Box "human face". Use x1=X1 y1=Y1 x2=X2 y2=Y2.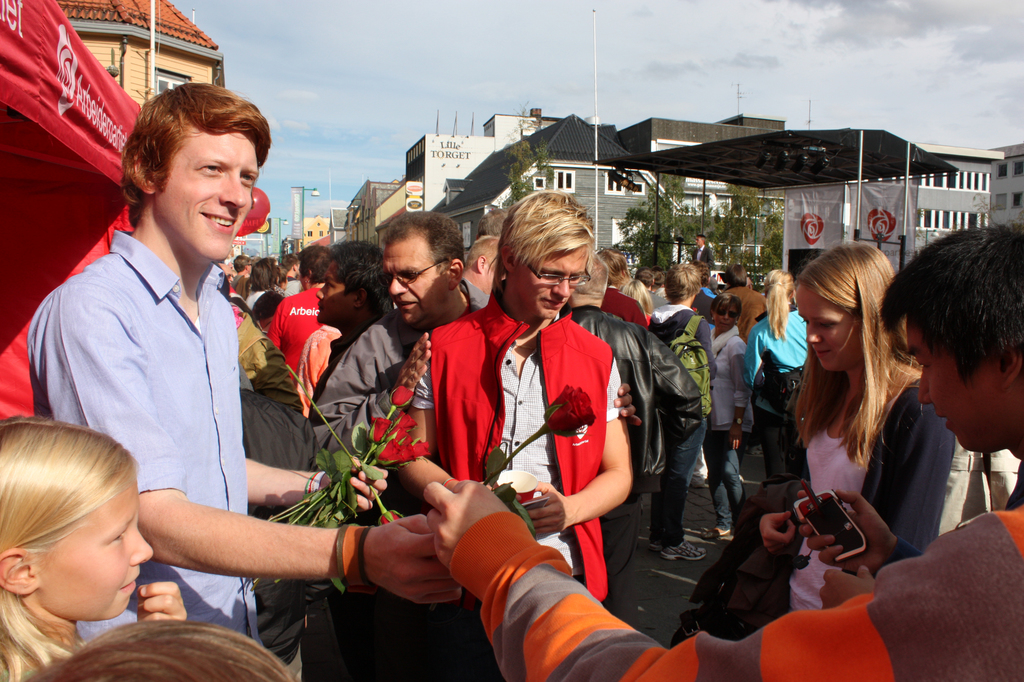
x1=797 y1=286 x2=857 y2=371.
